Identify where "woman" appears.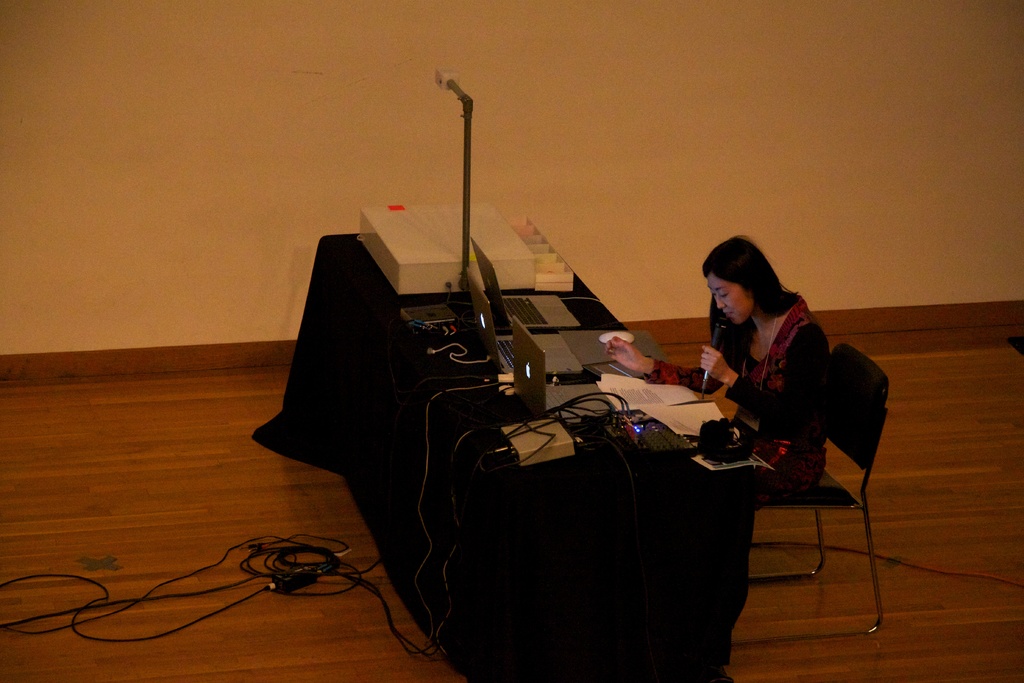
Appears at BBox(608, 234, 829, 625).
